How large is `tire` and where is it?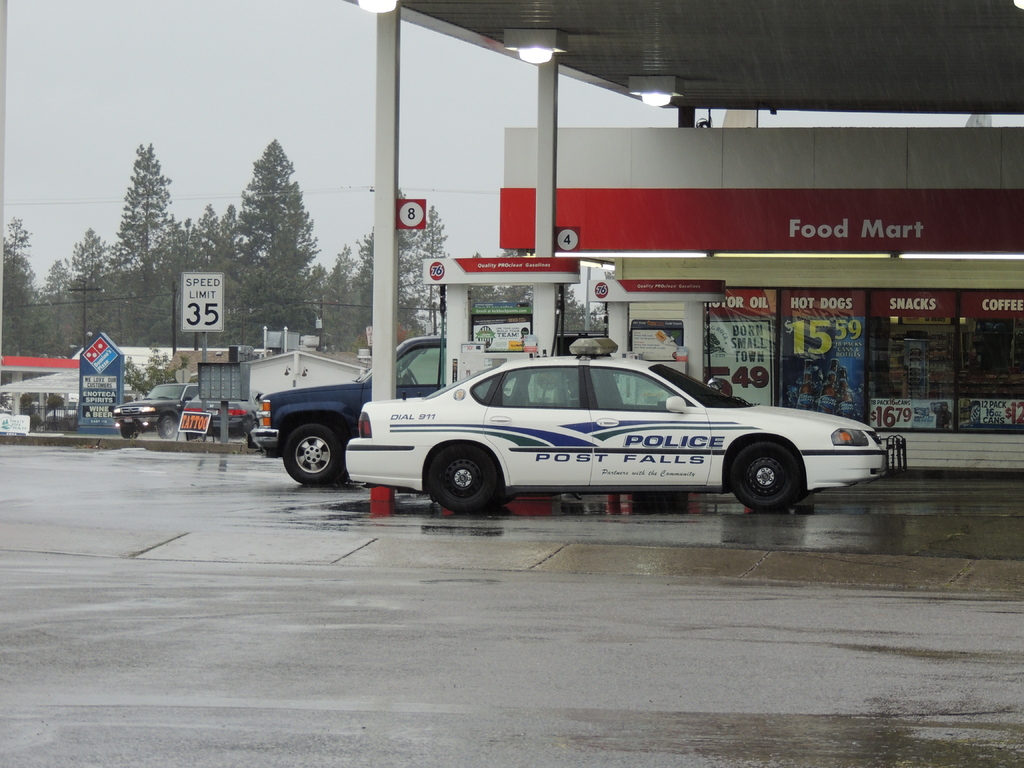
Bounding box: x1=115, y1=419, x2=143, y2=440.
